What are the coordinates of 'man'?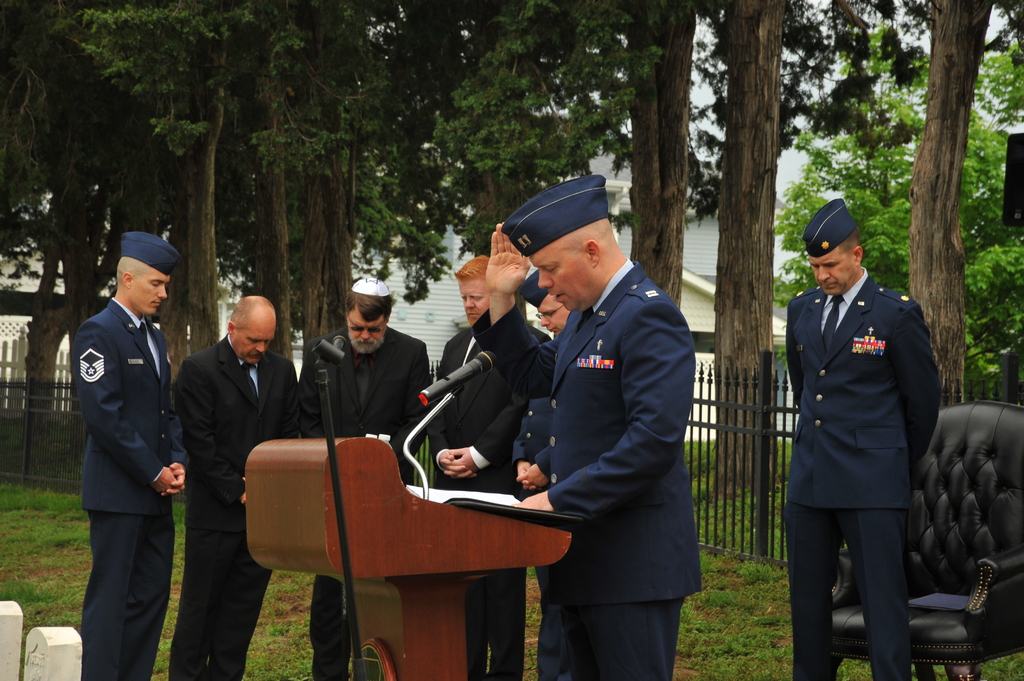
left=514, top=268, right=569, bottom=680.
